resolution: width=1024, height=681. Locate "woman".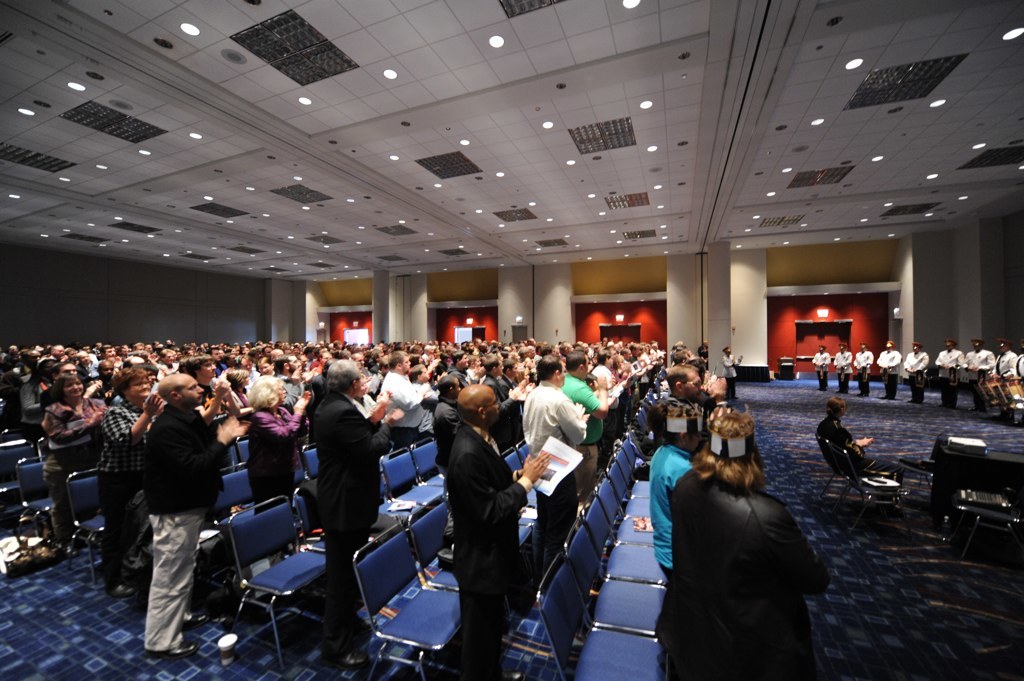
[244,359,314,565].
